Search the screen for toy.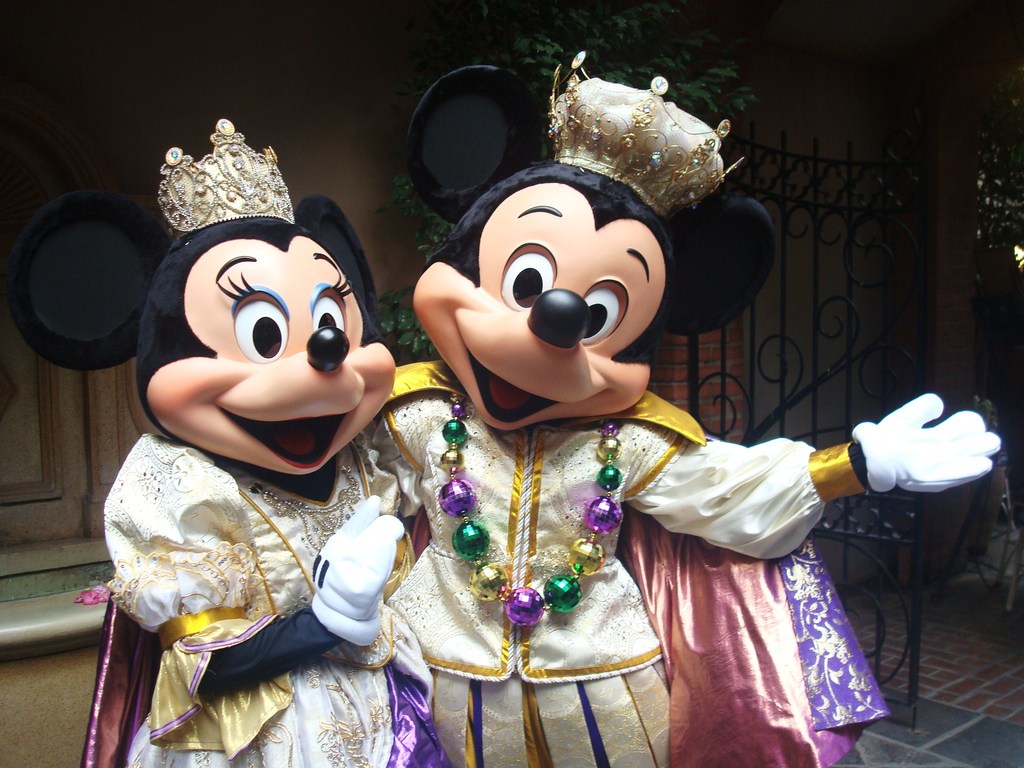
Found at left=79, top=195, right=439, bottom=727.
